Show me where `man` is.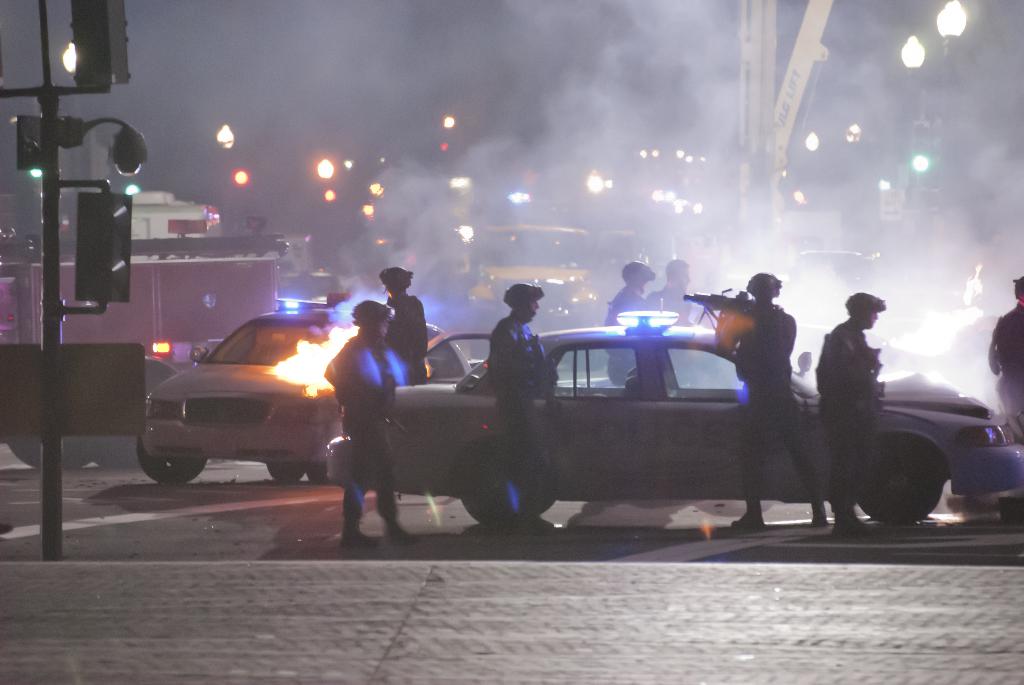
`man` is at [812,292,886,535].
